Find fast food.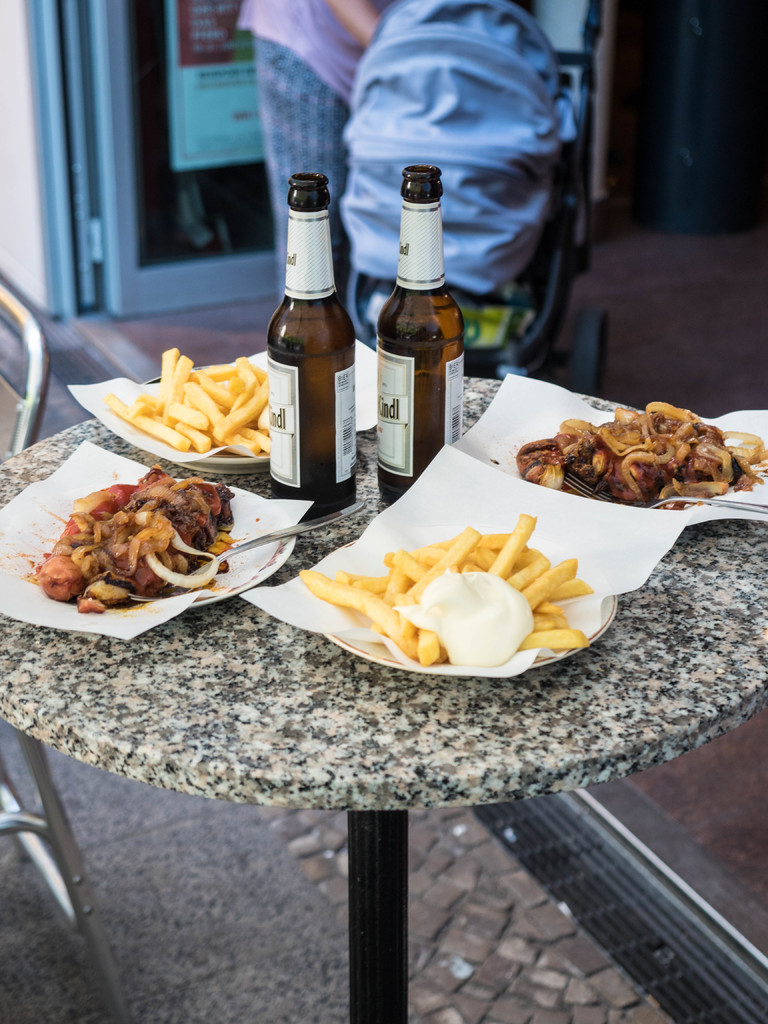
BBox(413, 529, 479, 602).
